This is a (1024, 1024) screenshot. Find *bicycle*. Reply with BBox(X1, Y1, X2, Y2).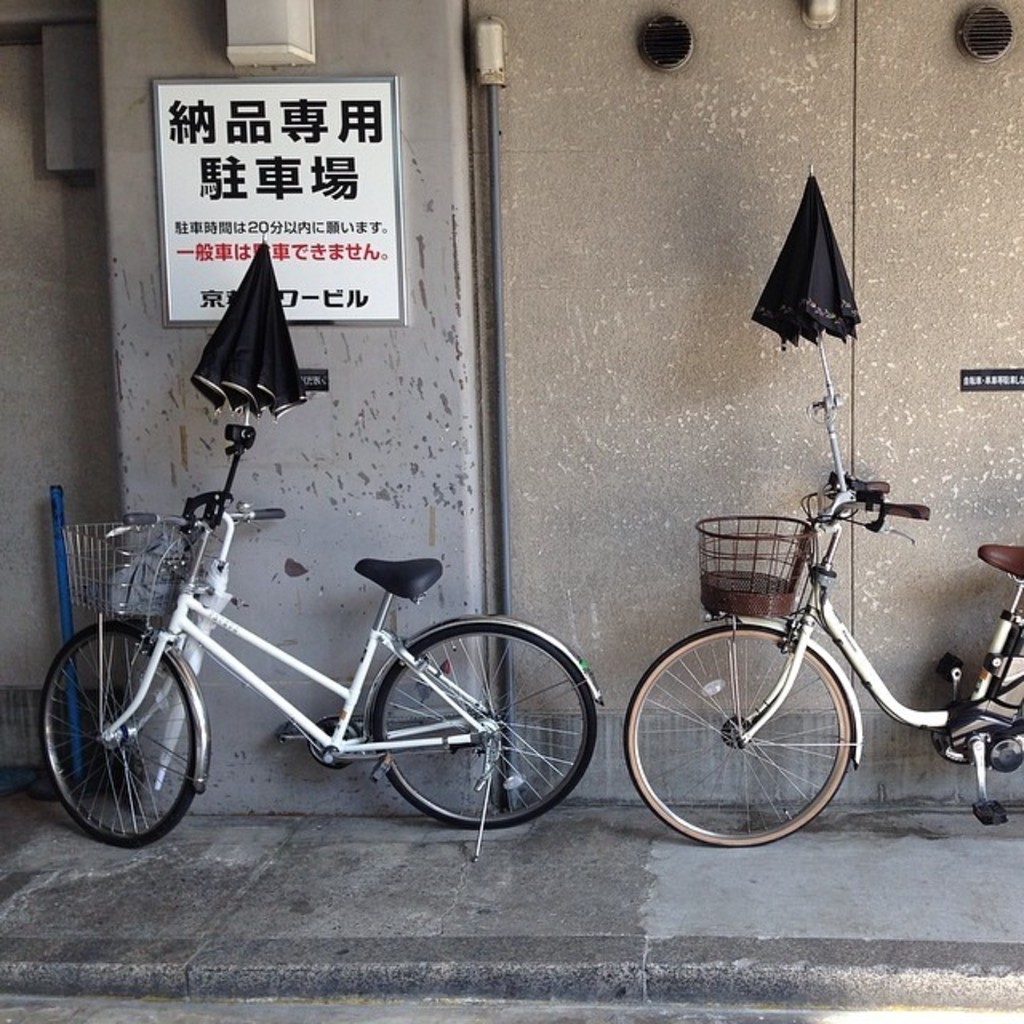
BBox(38, 490, 613, 861).
